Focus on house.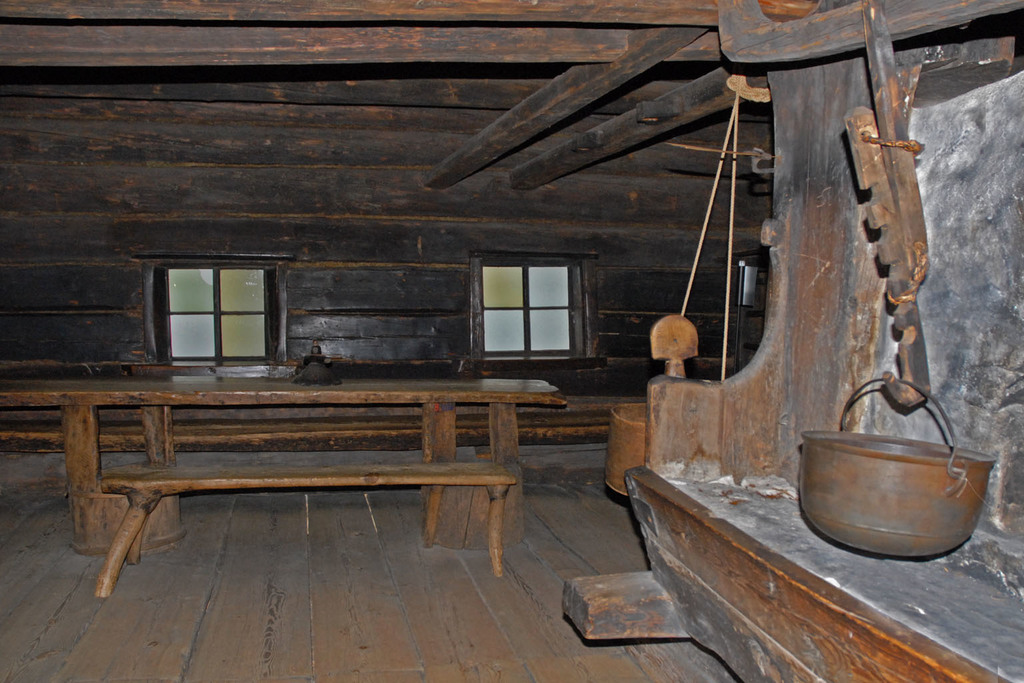
Focused at box(0, 0, 1023, 682).
